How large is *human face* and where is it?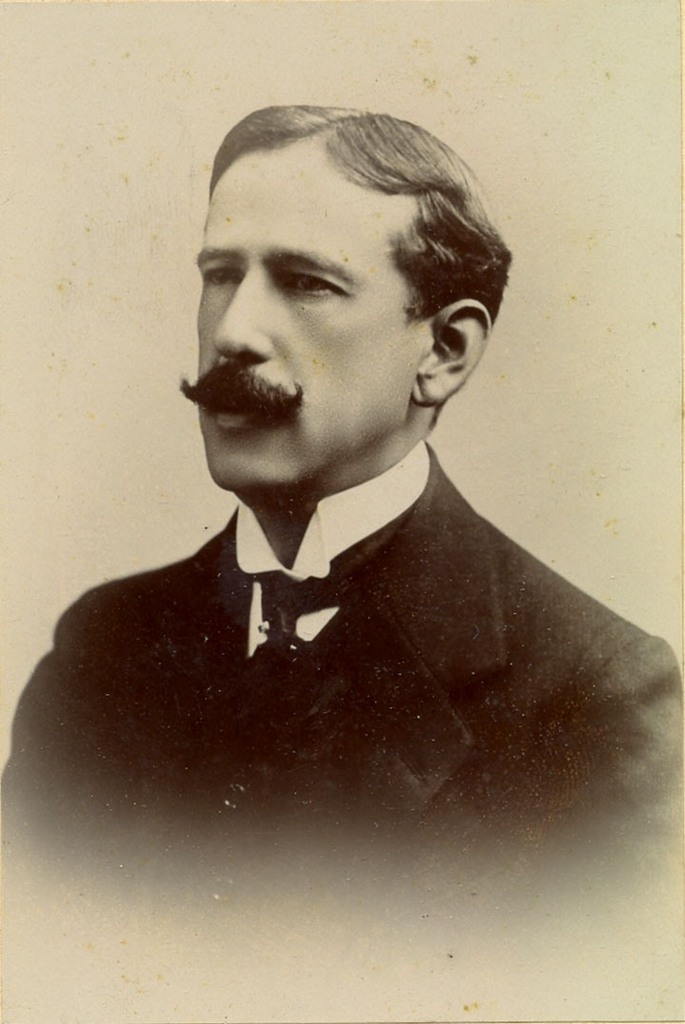
Bounding box: Rect(193, 145, 438, 493).
